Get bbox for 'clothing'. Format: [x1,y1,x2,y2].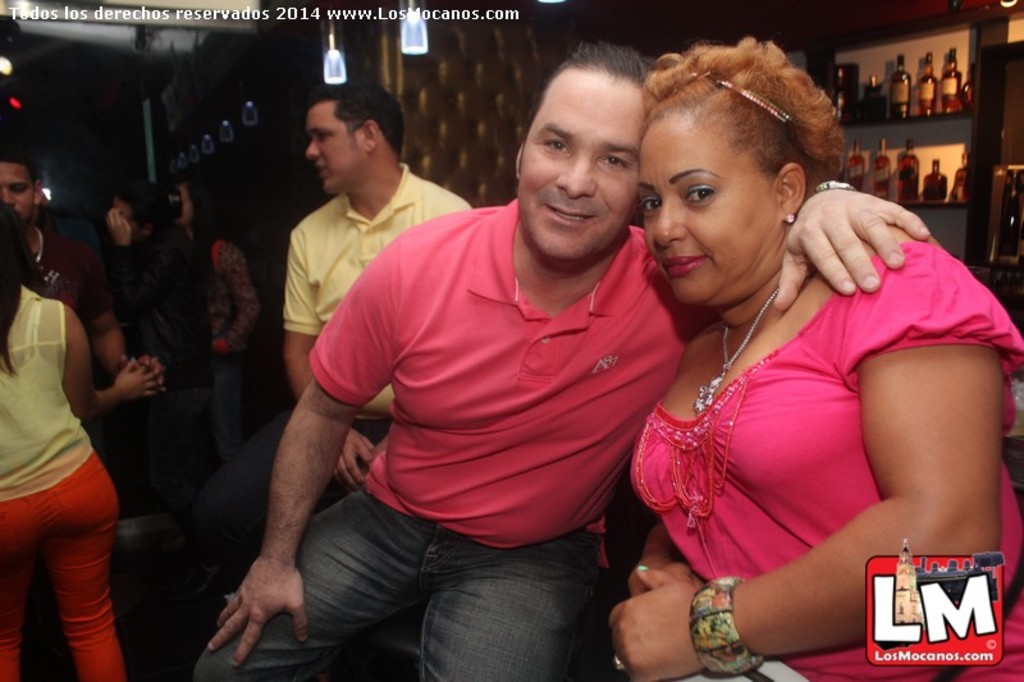
[12,214,102,320].
